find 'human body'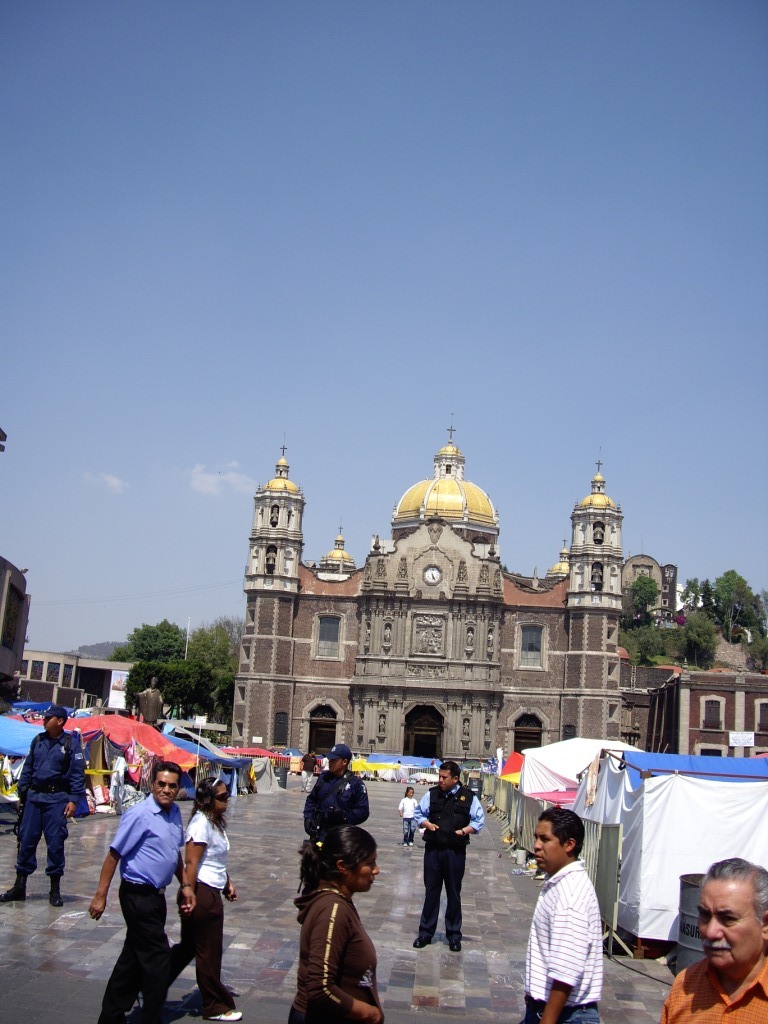
[left=657, top=960, right=767, bottom=1023]
